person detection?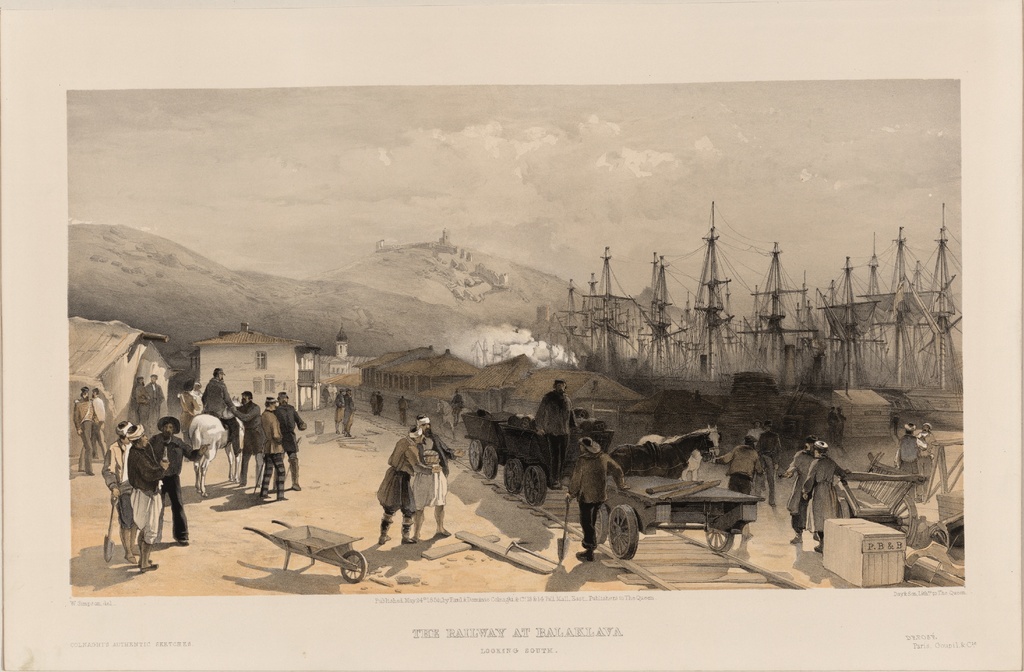
(230,389,259,492)
